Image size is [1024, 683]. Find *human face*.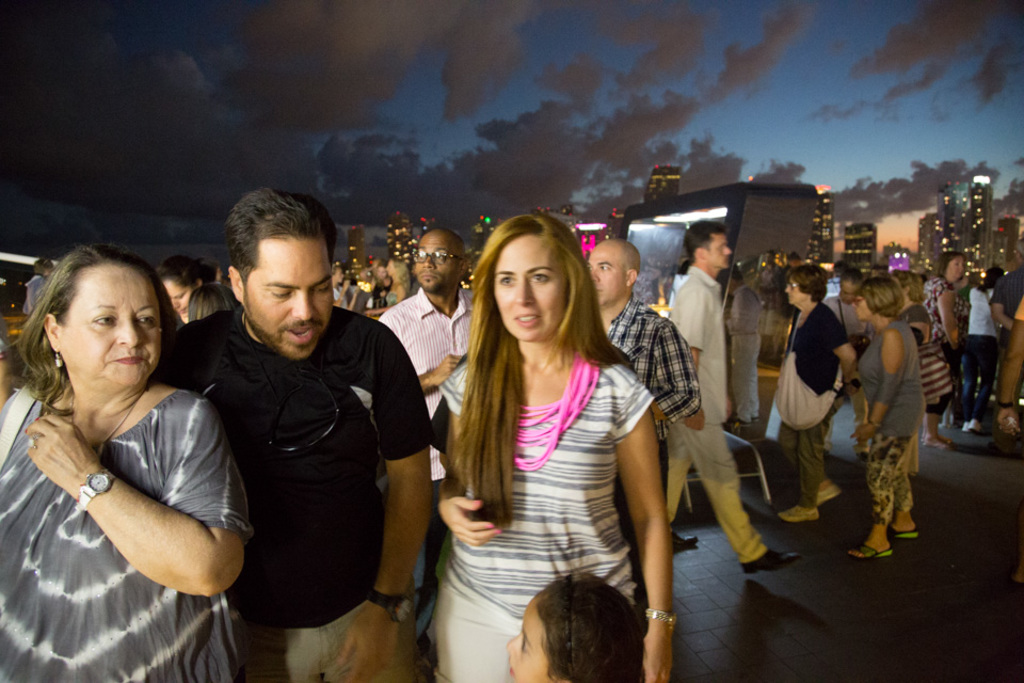
[x1=162, y1=277, x2=197, y2=313].
